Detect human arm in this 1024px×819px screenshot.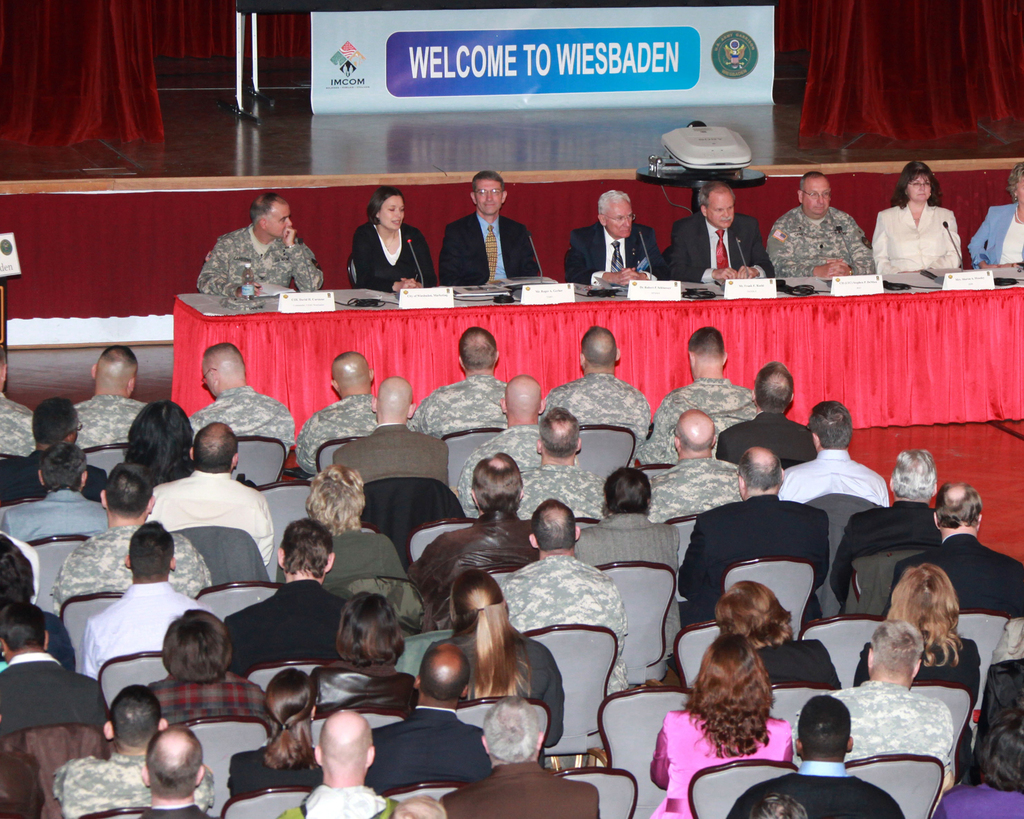
Detection: 621/224/664/280.
